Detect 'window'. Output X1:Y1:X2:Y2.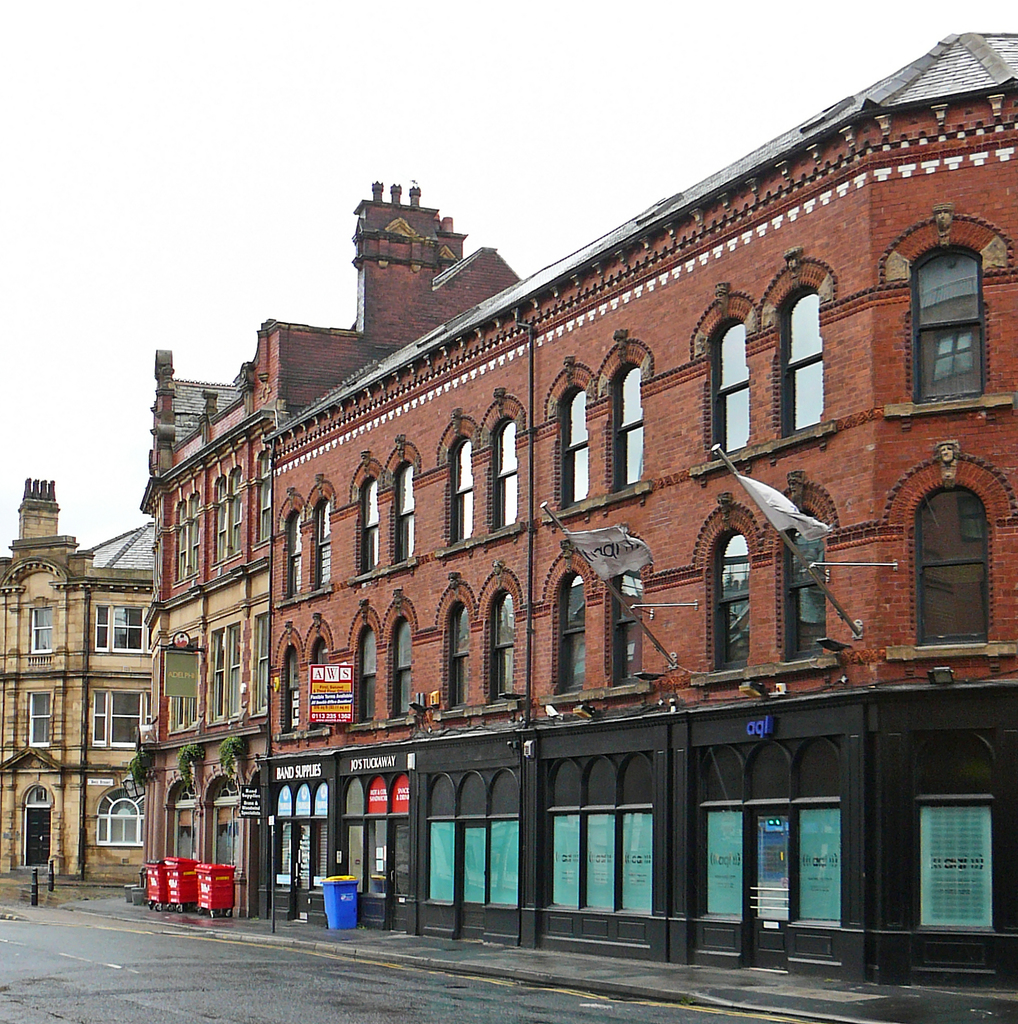
358:623:375:724.
